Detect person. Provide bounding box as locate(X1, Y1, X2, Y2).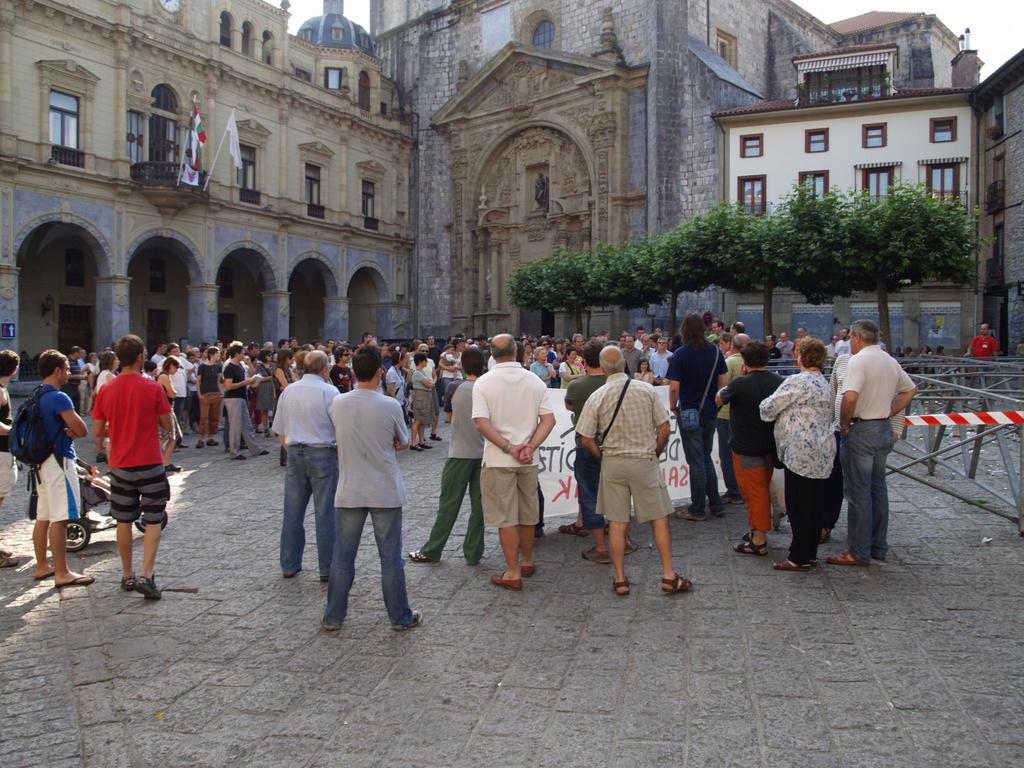
locate(408, 338, 487, 573).
